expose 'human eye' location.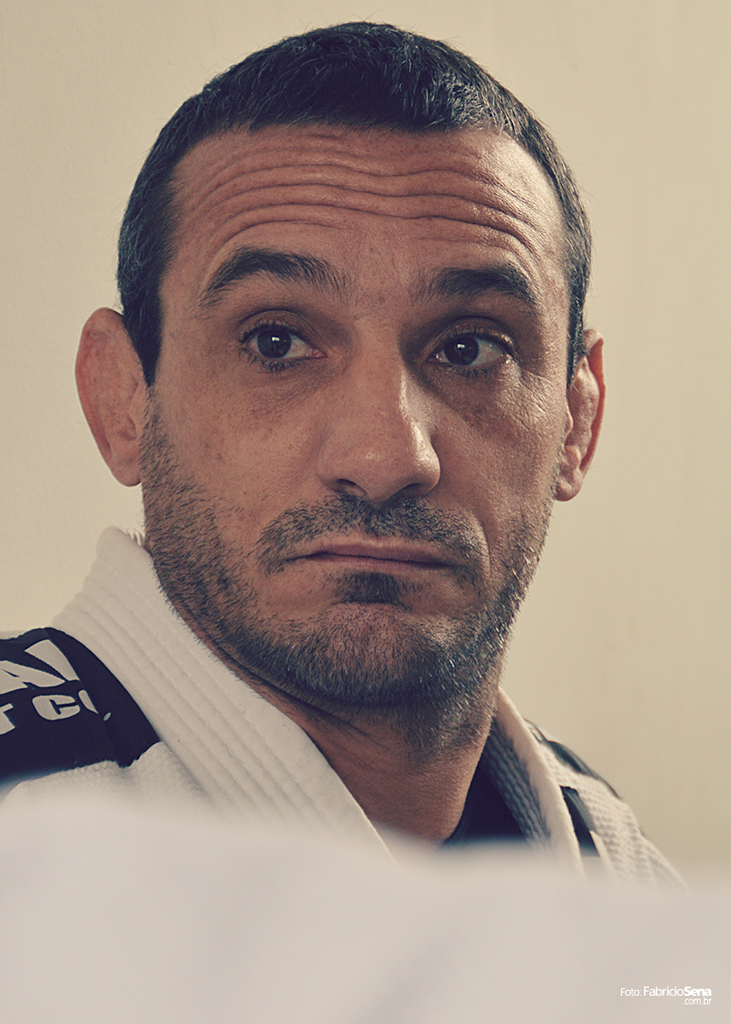
Exposed at <box>419,316,526,377</box>.
